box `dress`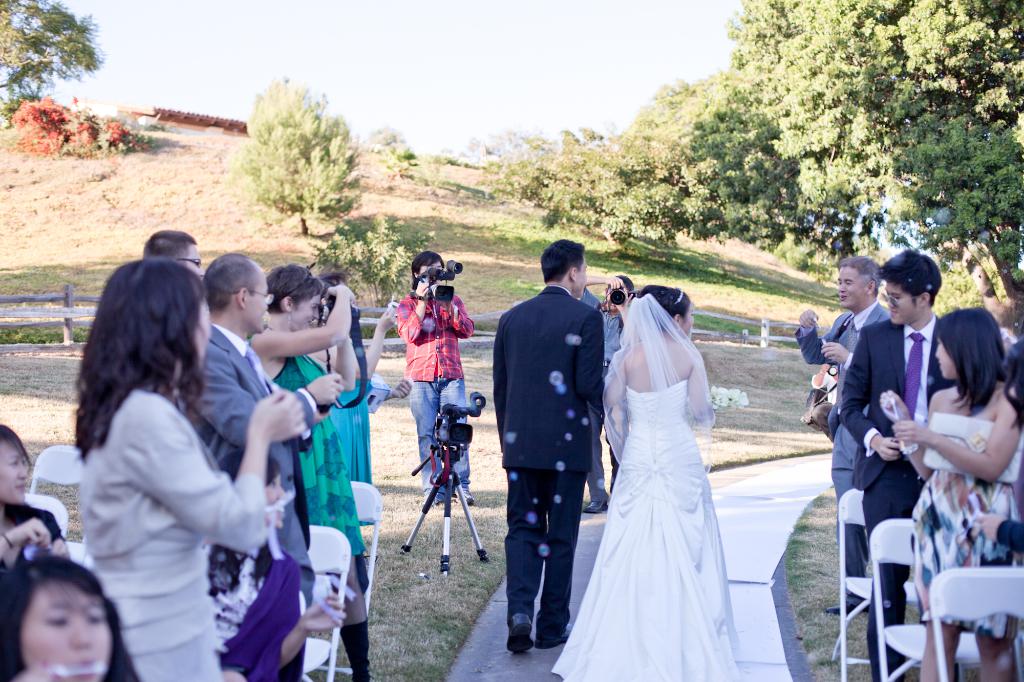
pyautogui.locateOnScreen(549, 379, 742, 681)
